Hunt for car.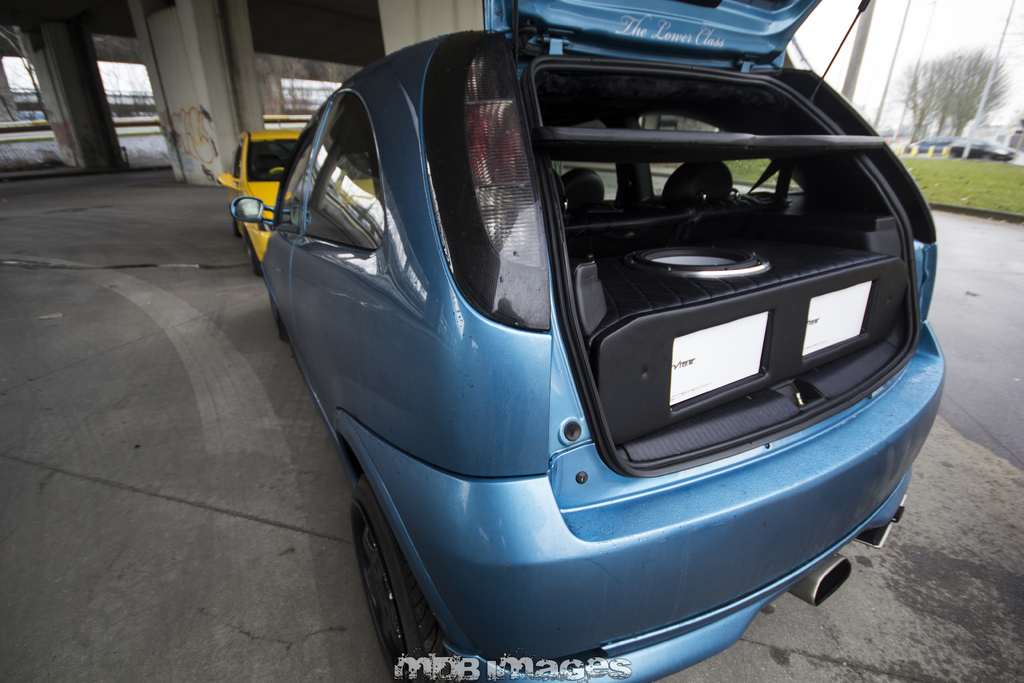
Hunted down at Rect(905, 137, 941, 149).
